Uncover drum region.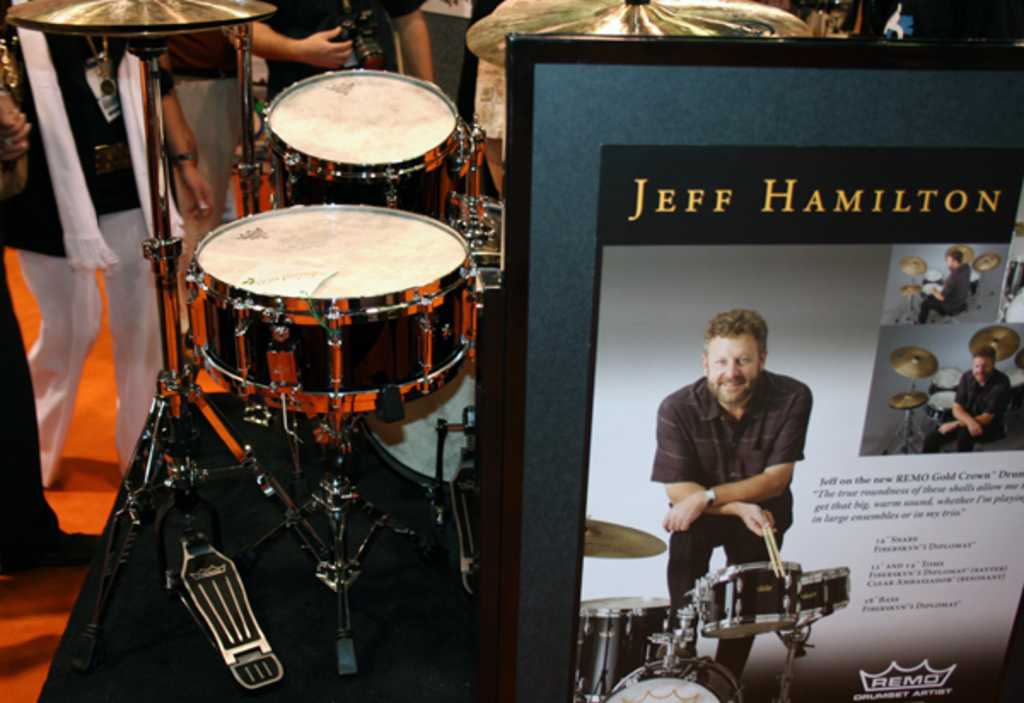
Uncovered: region(698, 561, 799, 638).
